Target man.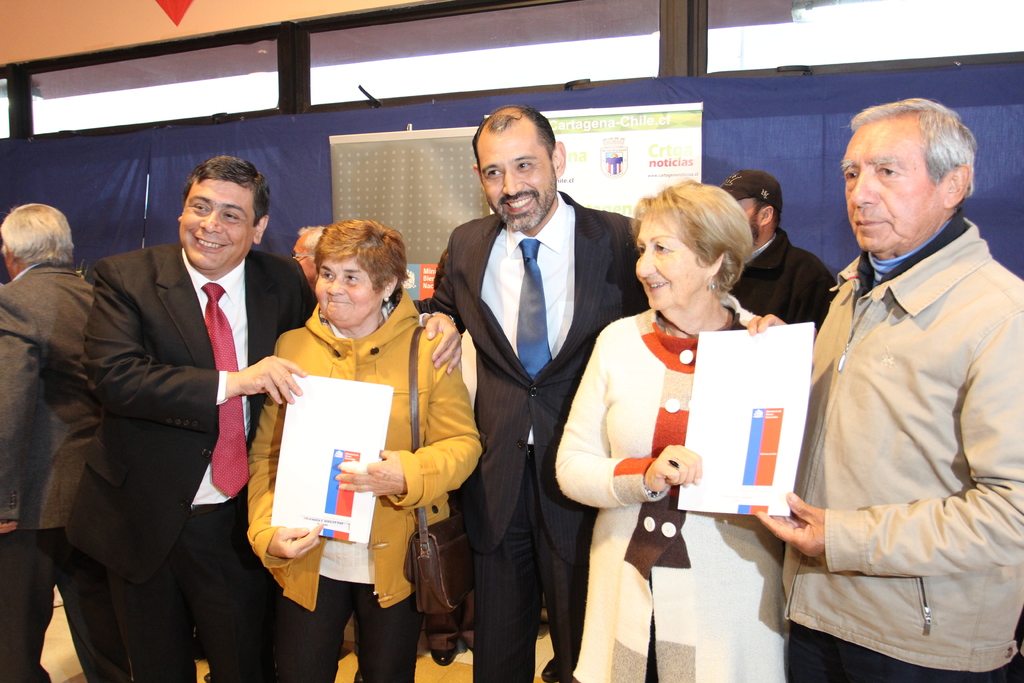
Target region: l=753, t=95, r=1023, b=682.
